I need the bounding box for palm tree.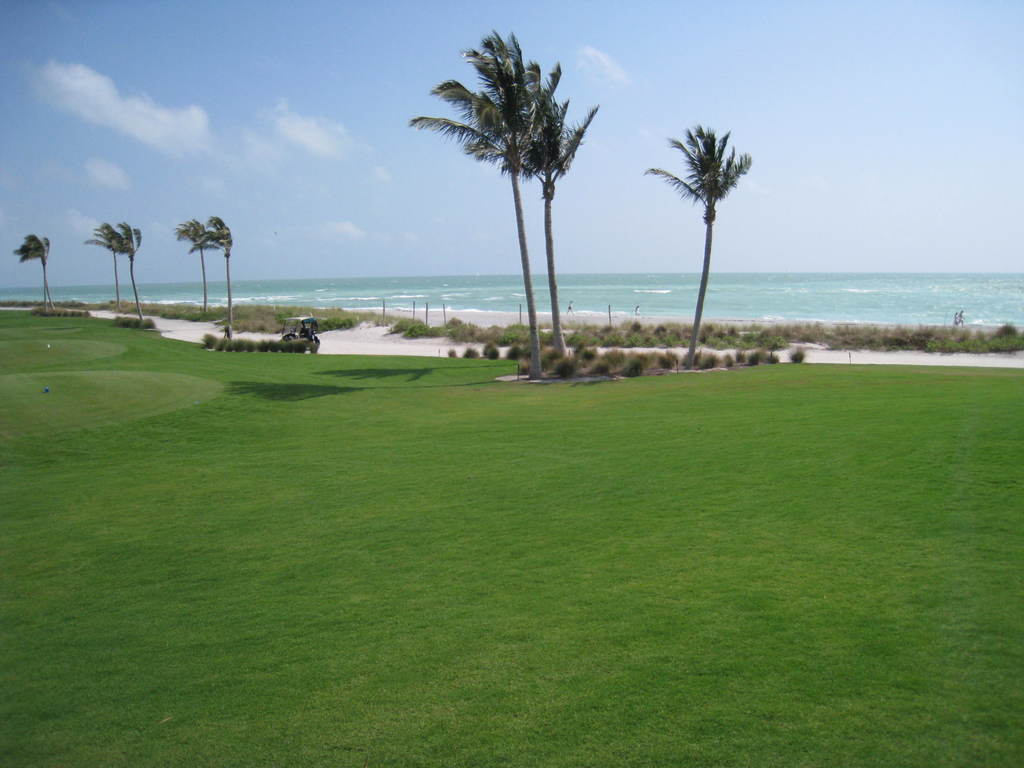
Here it is: region(19, 228, 56, 315).
